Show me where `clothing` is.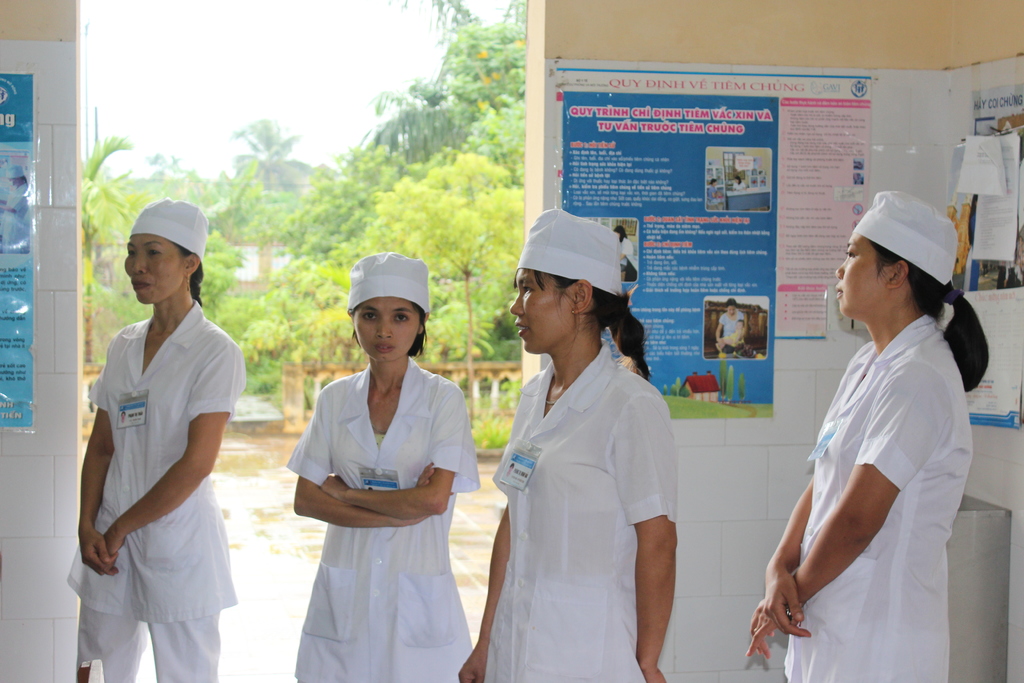
`clothing` is at {"left": 291, "top": 352, "right": 472, "bottom": 682}.
